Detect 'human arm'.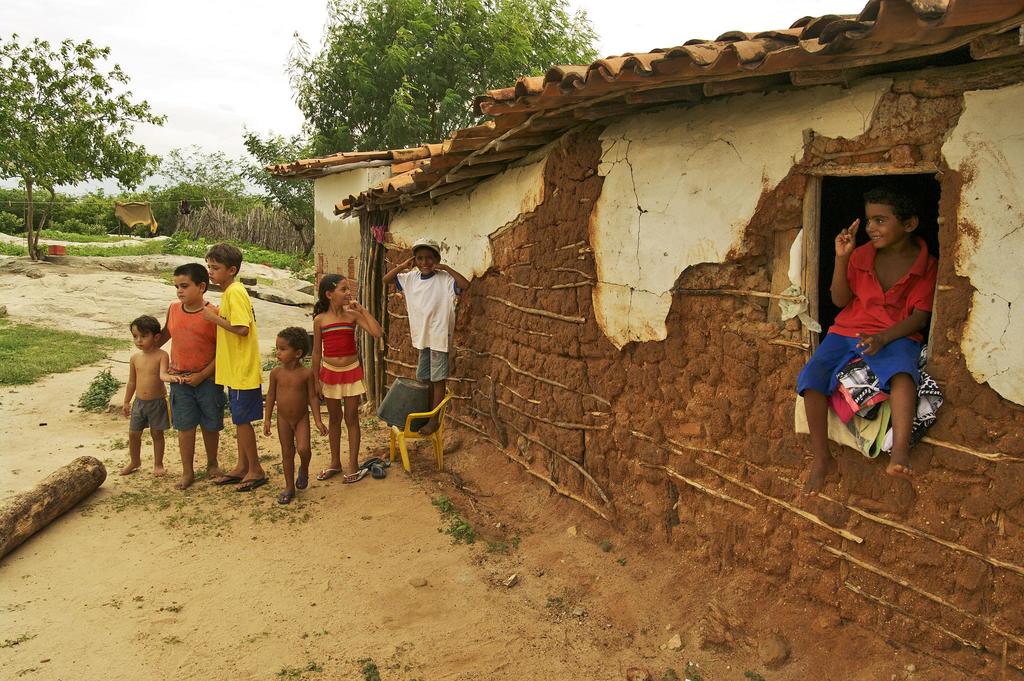
Detected at l=829, t=215, r=868, b=306.
